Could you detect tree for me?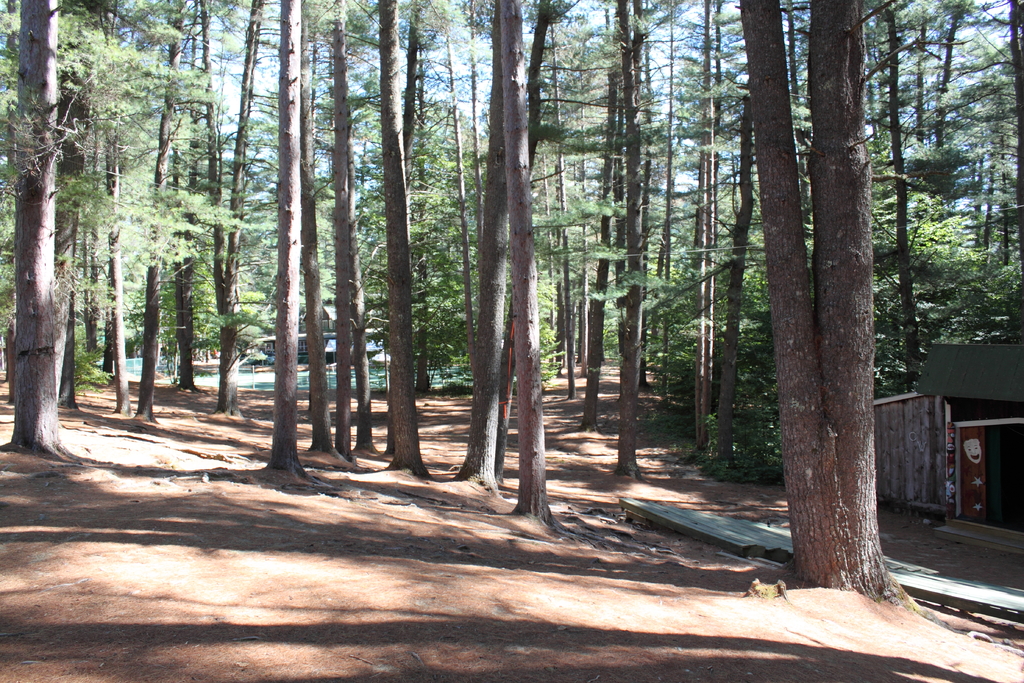
Detection result: 347/61/612/447.
